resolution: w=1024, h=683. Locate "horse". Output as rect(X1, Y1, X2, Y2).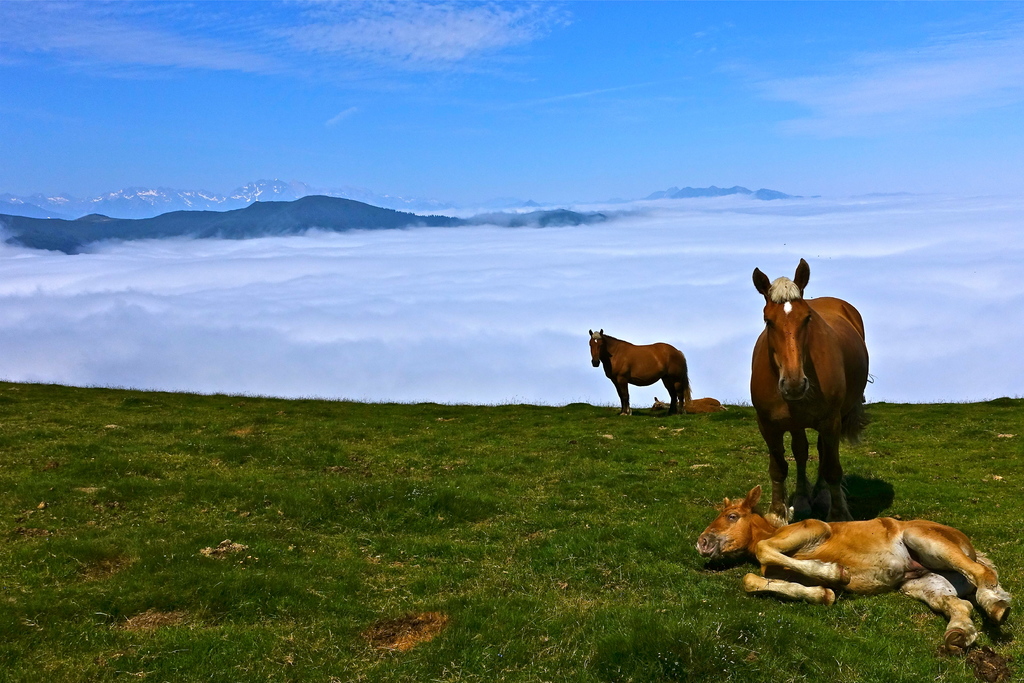
rect(649, 392, 725, 411).
